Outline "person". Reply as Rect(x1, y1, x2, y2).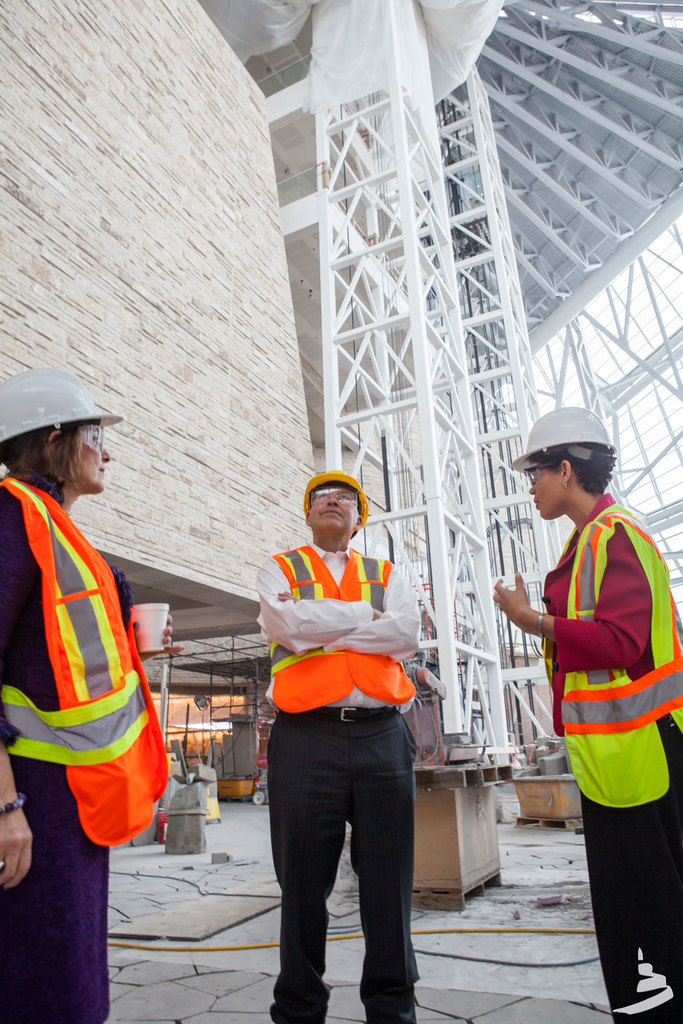
Rect(255, 461, 428, 1023).
